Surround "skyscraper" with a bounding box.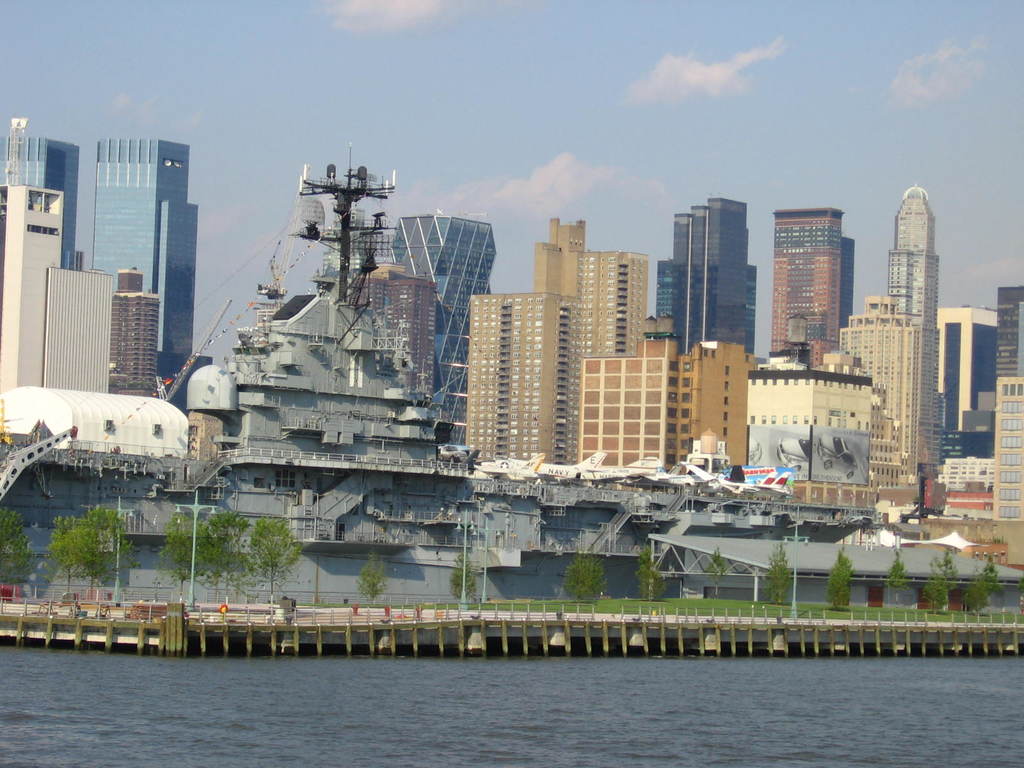
region(736, 326, 906, 502).
